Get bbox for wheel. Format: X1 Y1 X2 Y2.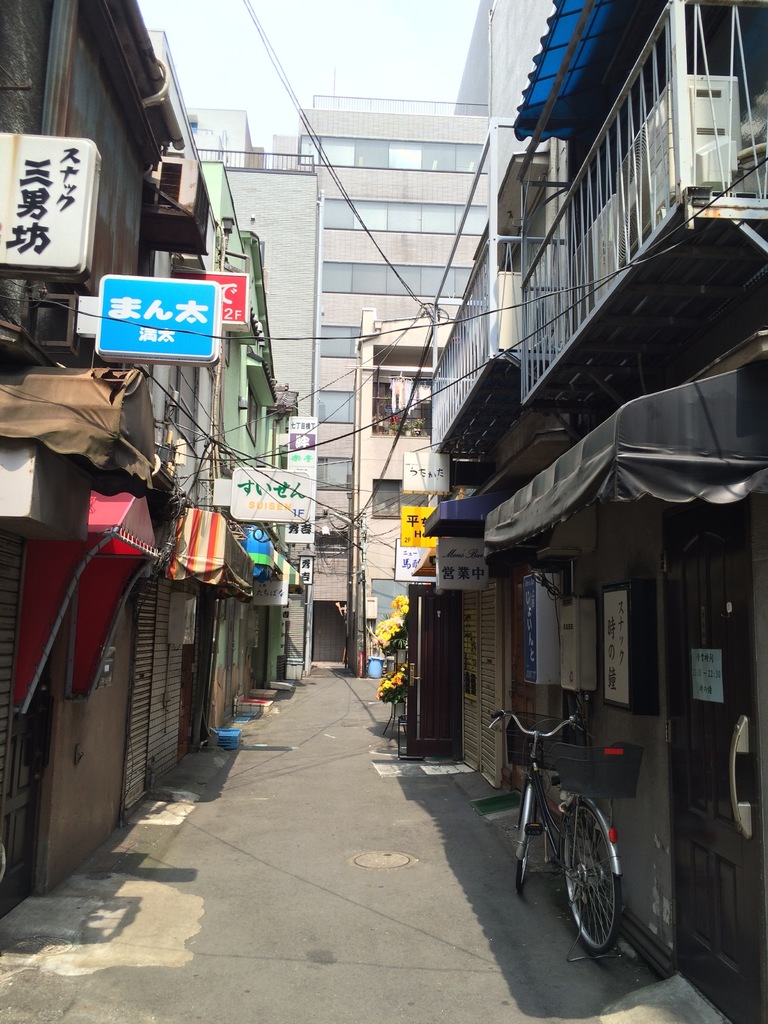
508 798 532 888.
